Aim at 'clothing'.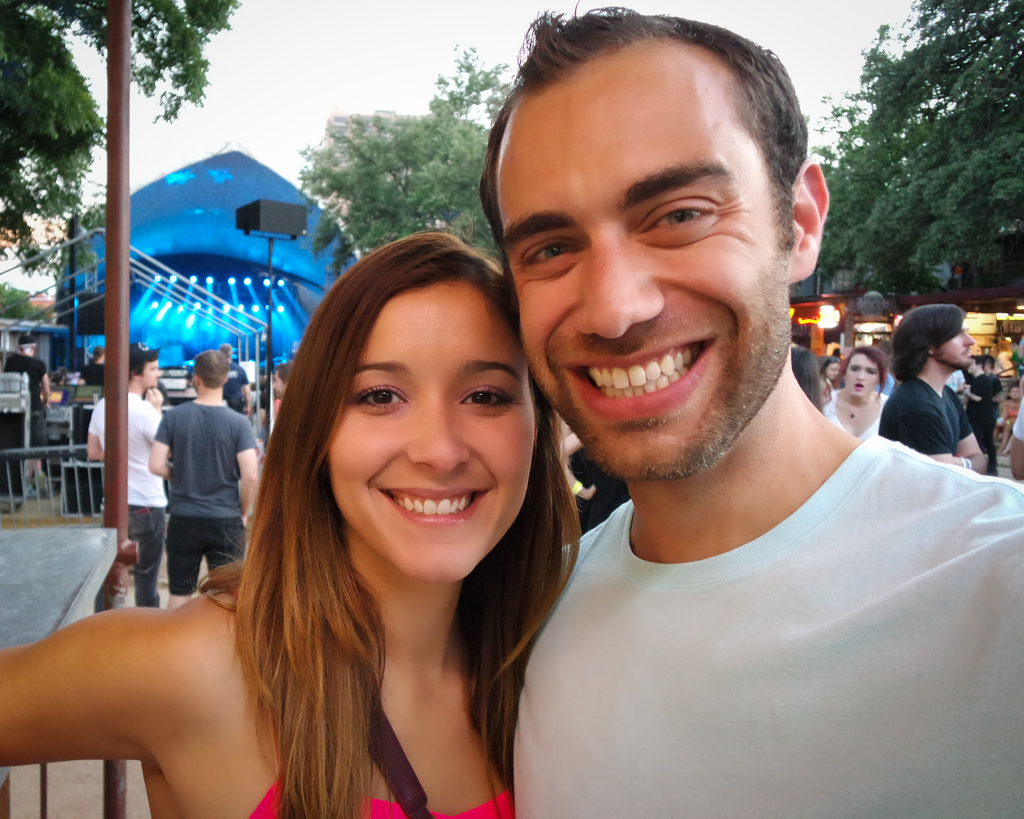
Aimed at select_region(201, 580, 508, 818).
